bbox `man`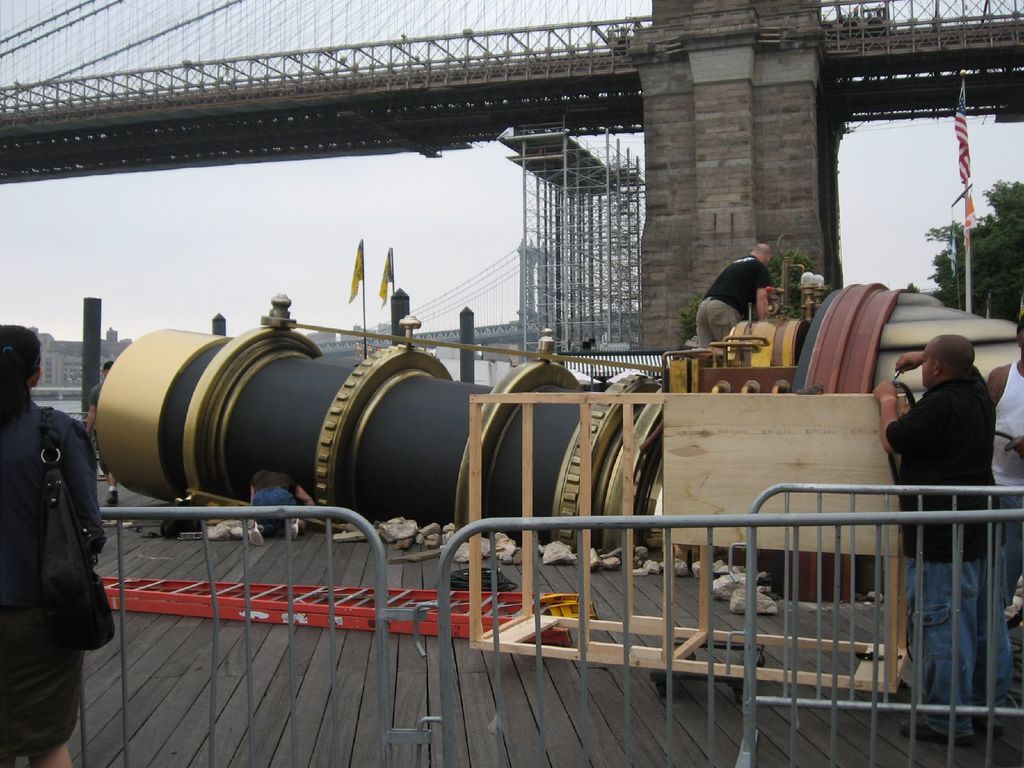
rect(687, 243, 775, 336)
